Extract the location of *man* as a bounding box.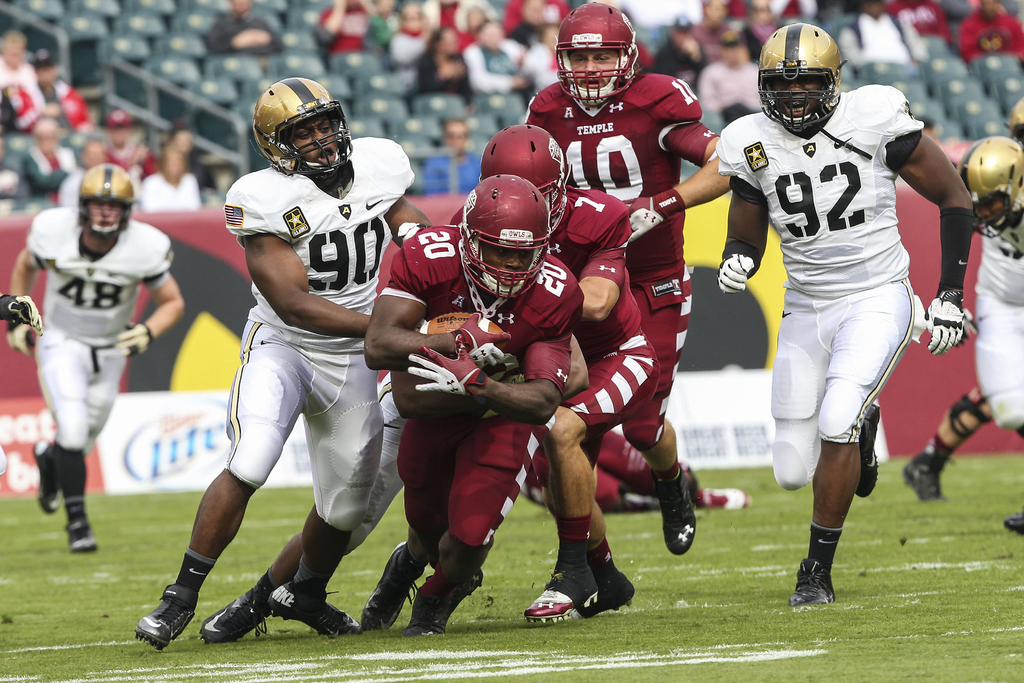
<box>131,74,431,653</box>.
